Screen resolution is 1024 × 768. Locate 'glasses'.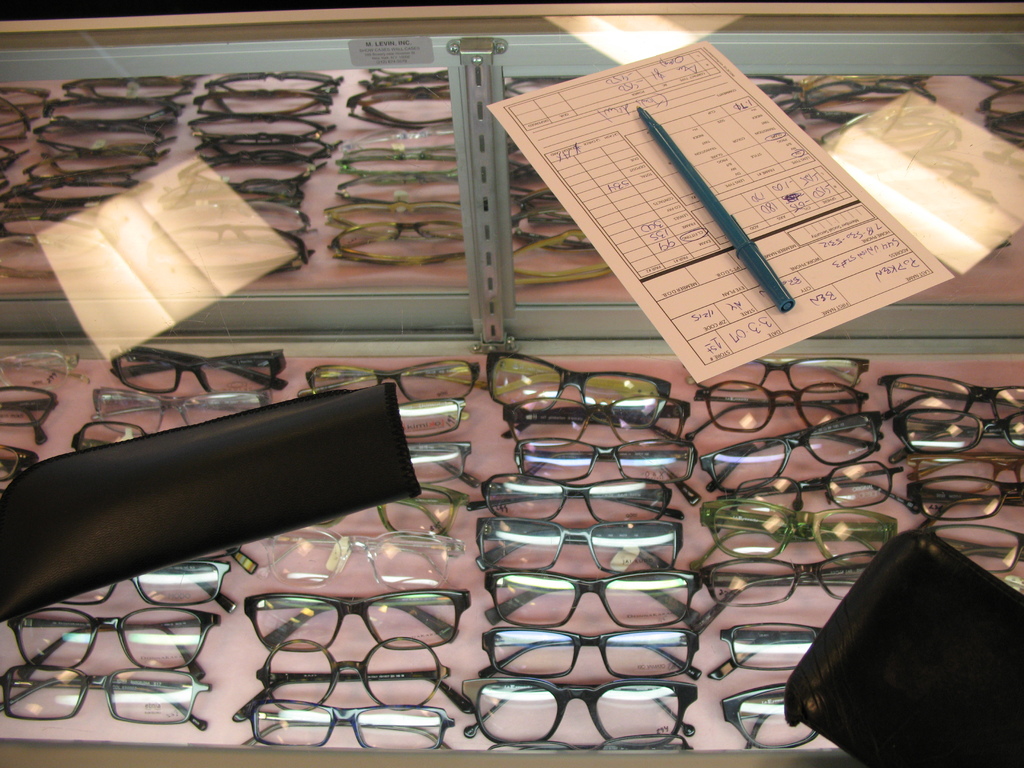
x1=0, y1=452, x2=49, y2=486.
